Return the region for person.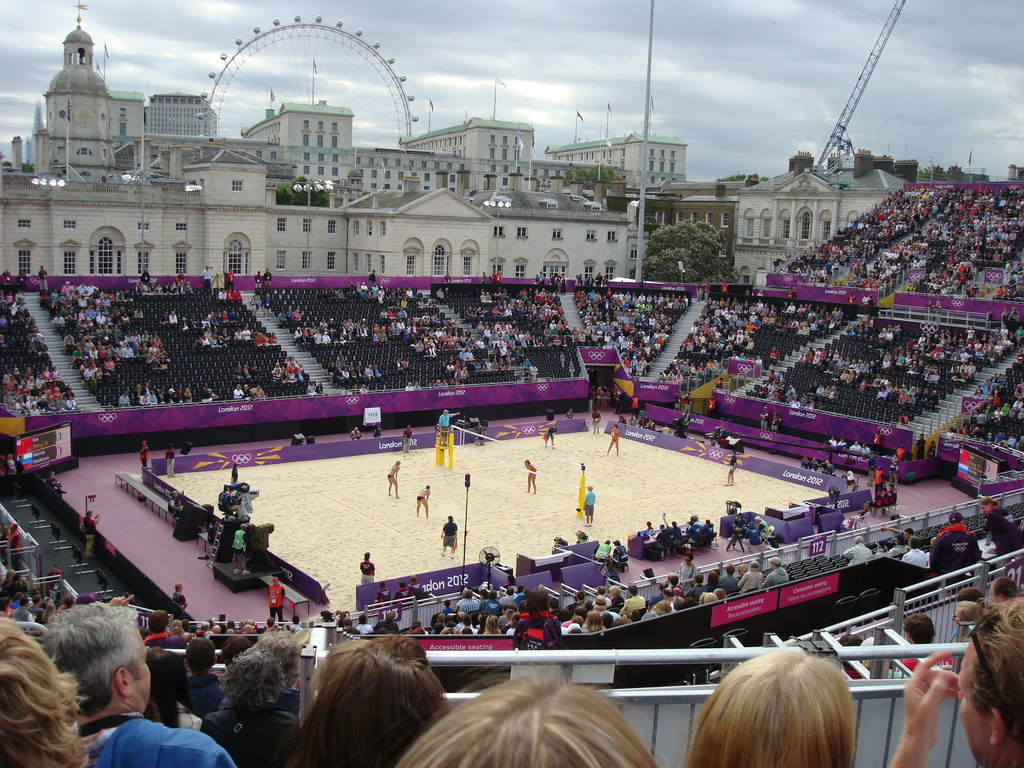
rect(764, 558, 790, 586).
